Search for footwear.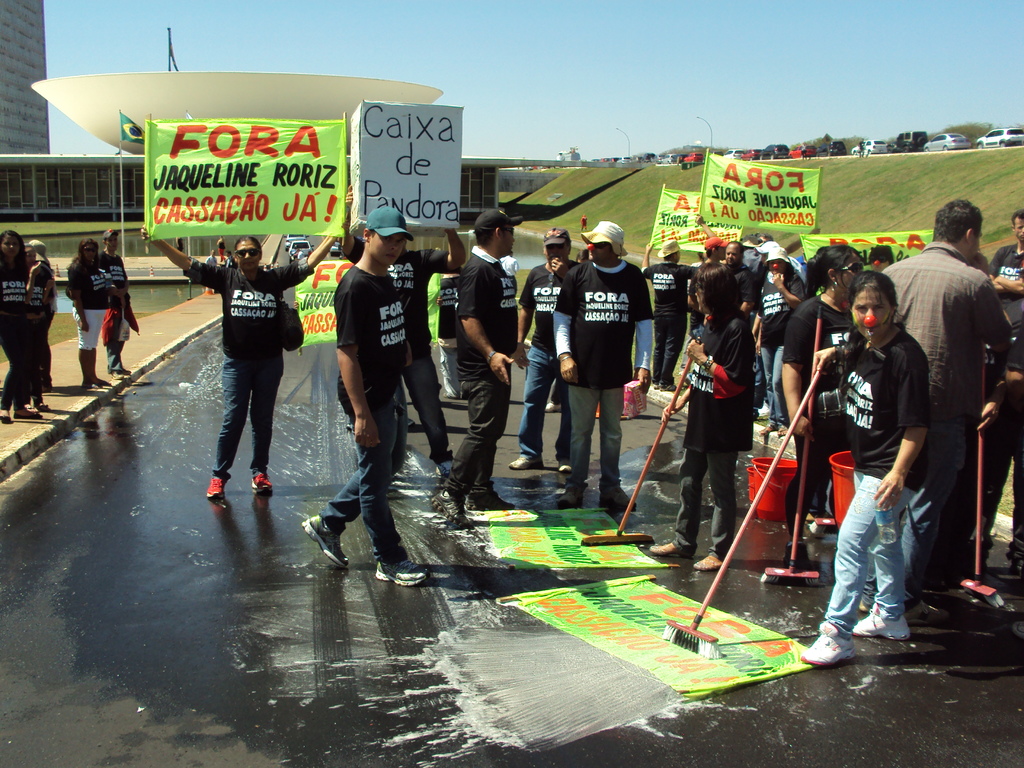
Found at Rect(304, 504, 354, 573).
